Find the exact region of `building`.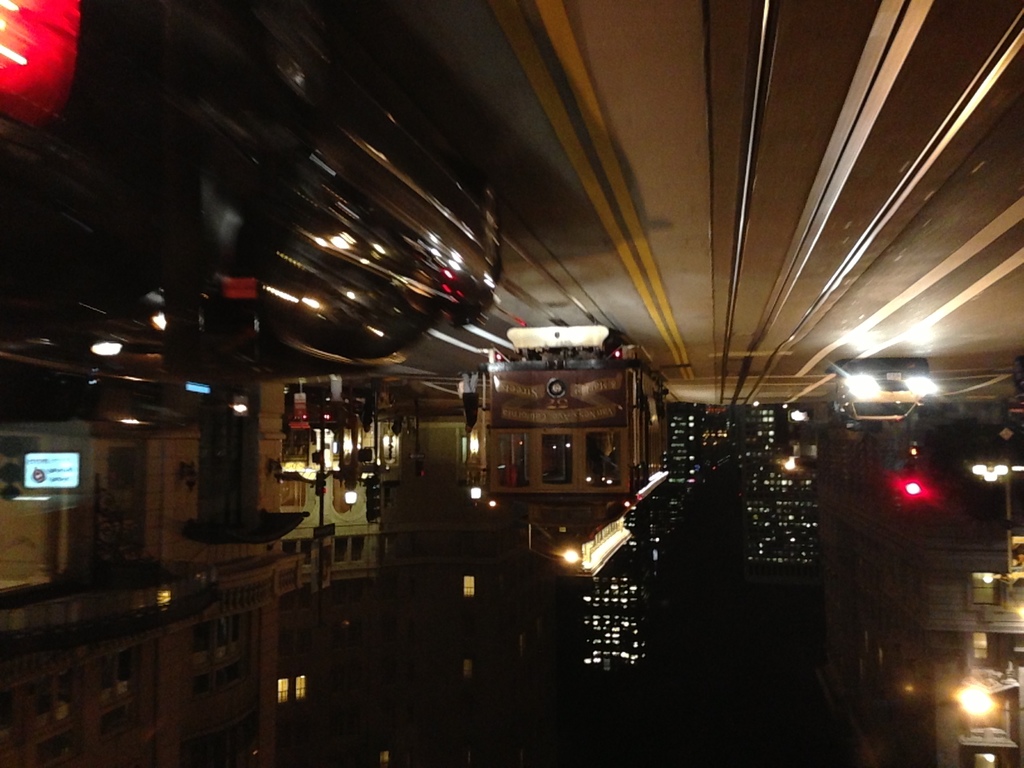
Exact region: rect(473, 358, 685, 584).
